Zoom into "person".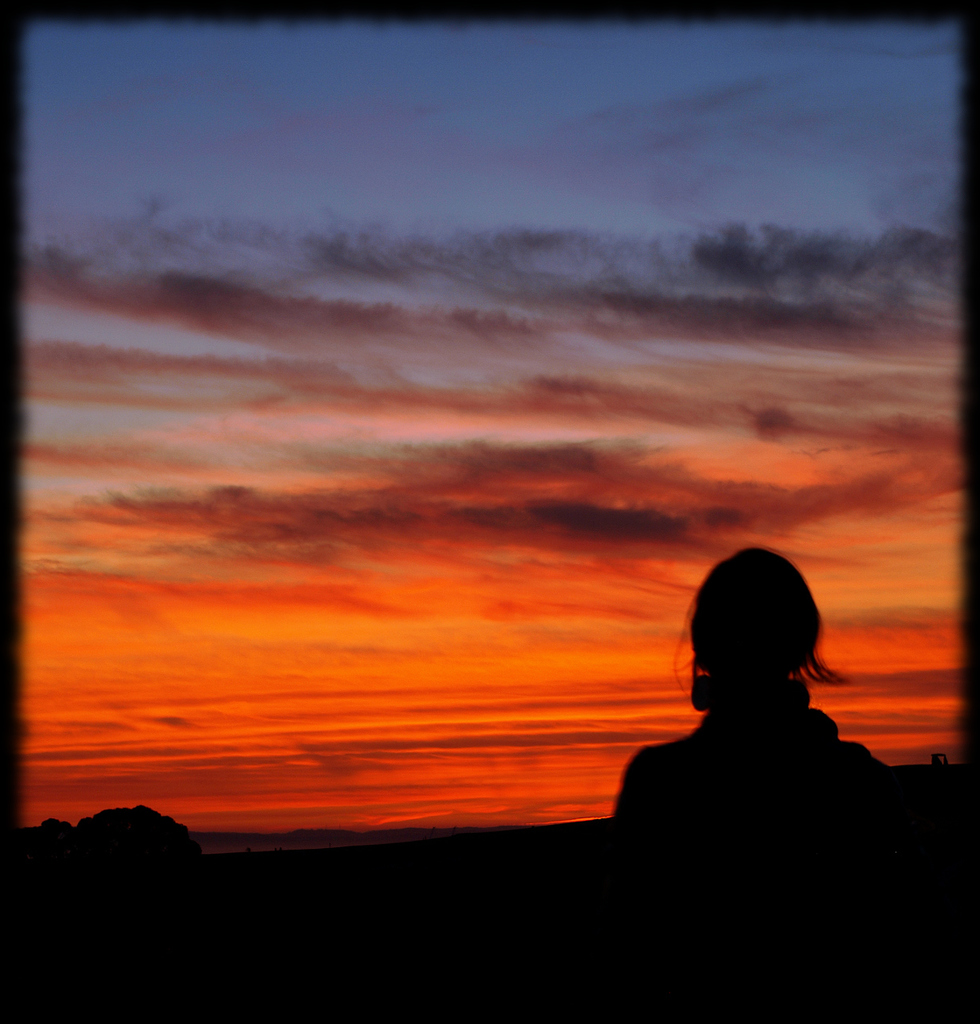
Zoom target: 613, 532, 886, 897.
